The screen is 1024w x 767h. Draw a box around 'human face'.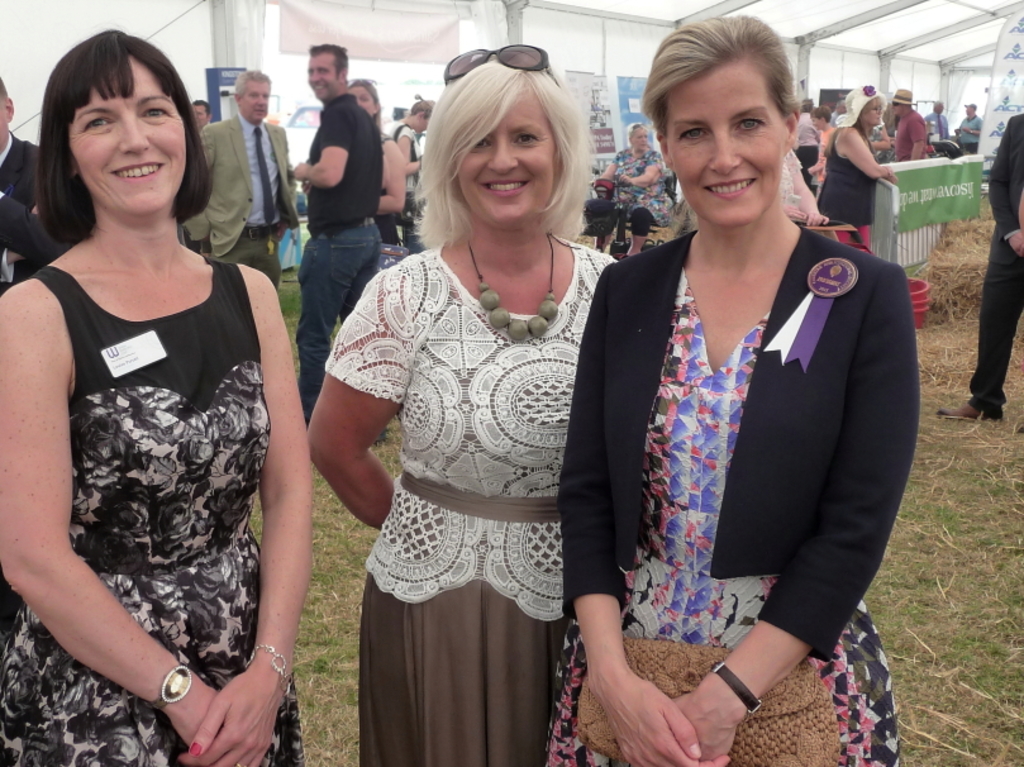
676 61 785 233.
